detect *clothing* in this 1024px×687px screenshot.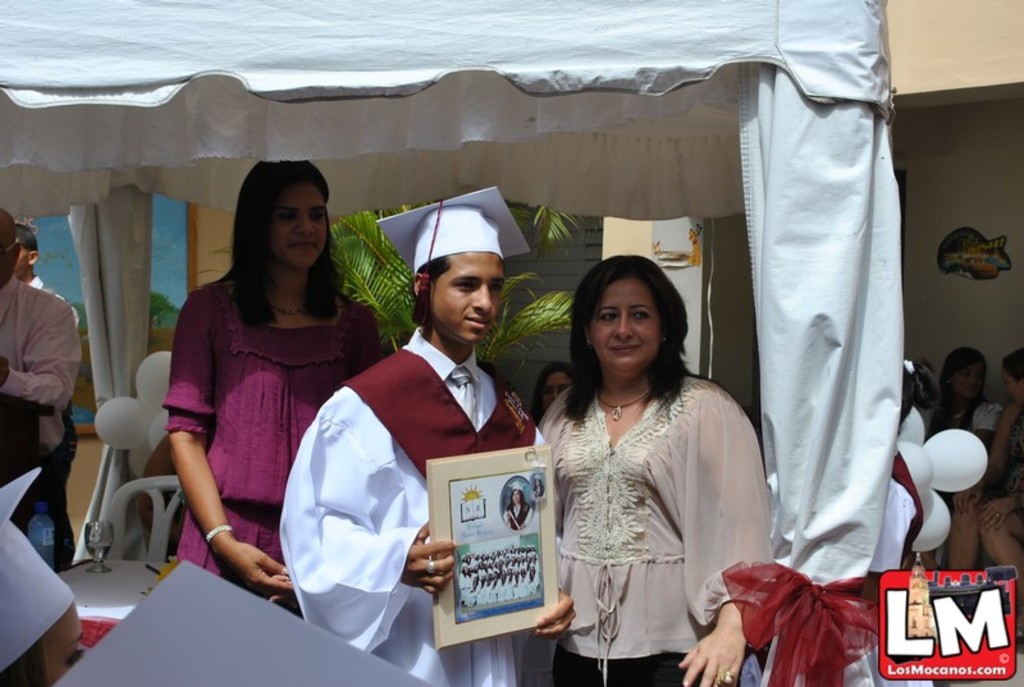
Detection: bbox(0, 276, 82, 528).
